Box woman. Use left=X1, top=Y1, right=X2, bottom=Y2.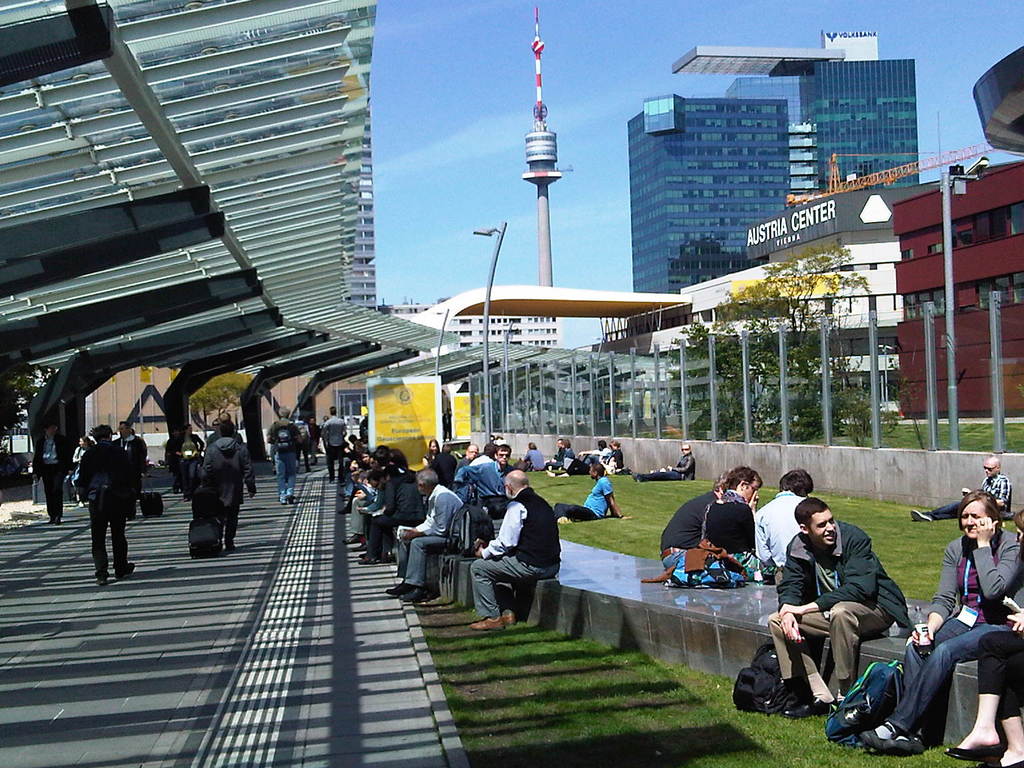
left=71, top=434, right=91, bottom=506.
